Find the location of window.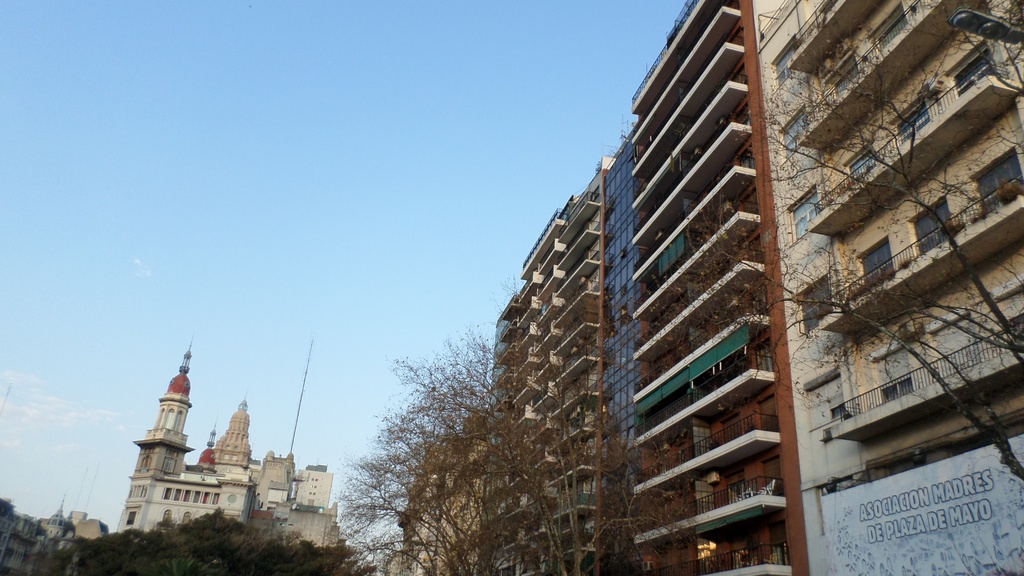
Location: crop(860, 244, 893, 275).
